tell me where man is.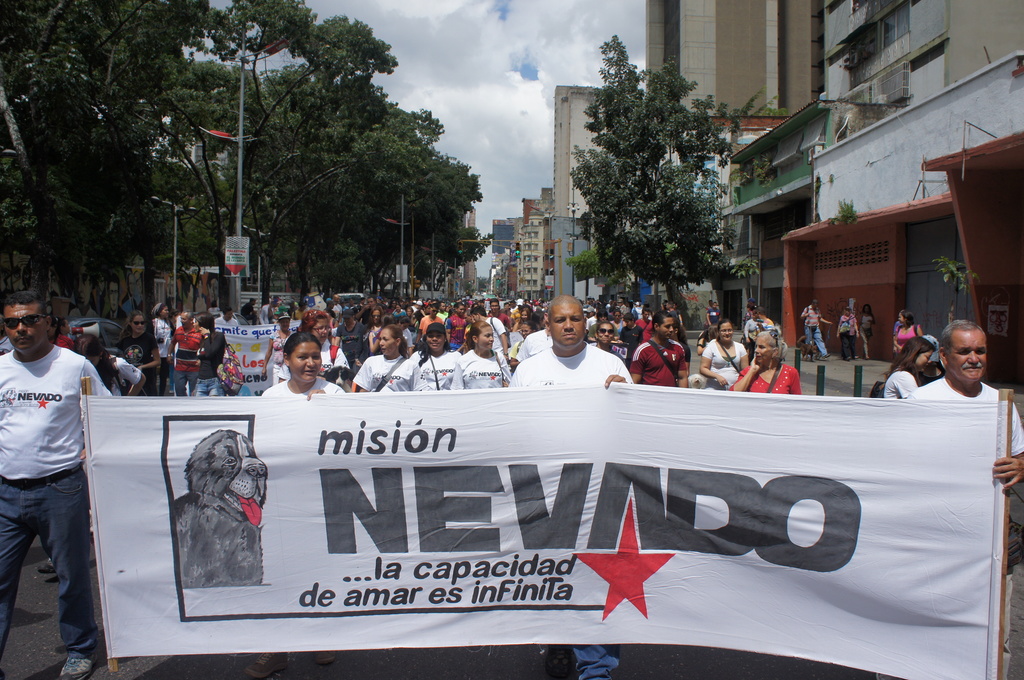
man is at (506, 293, 637, 386).
